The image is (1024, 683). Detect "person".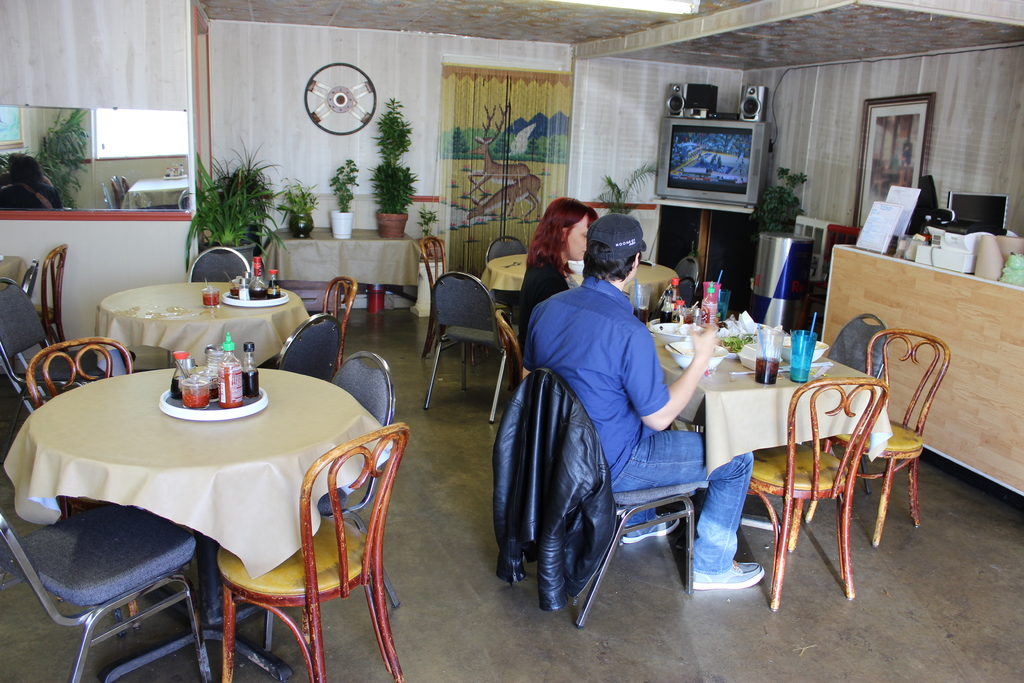
Detection: BBox(523, 213, 765, 594).
